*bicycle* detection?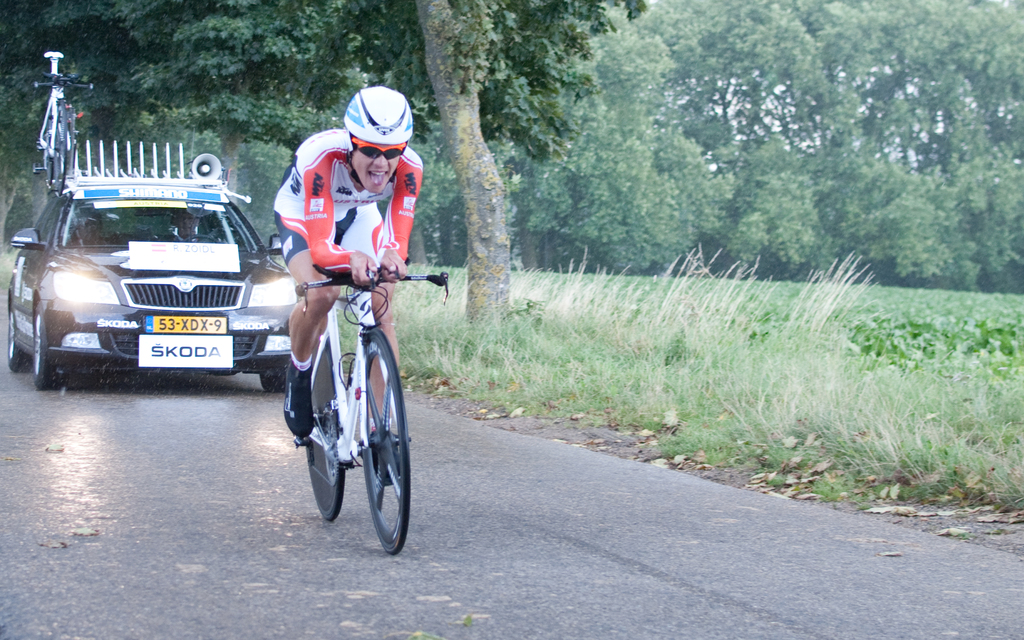
box=[33, 49, 94, 193]
